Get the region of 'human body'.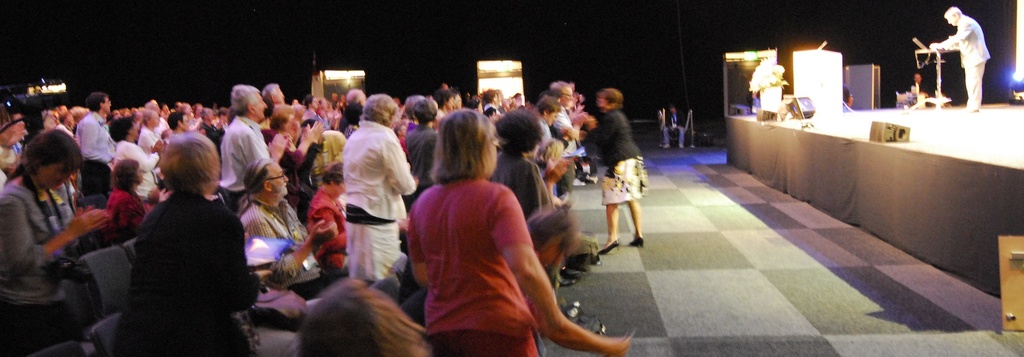
(932, 14, 993, 118).
